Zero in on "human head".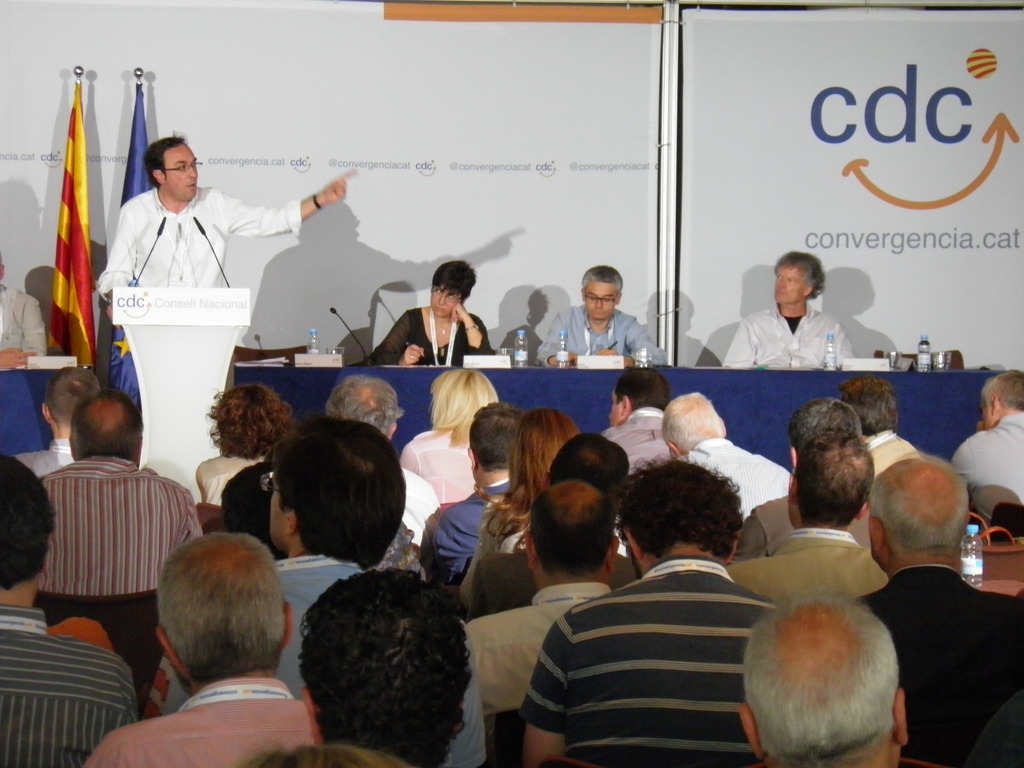
Zeroed in: pyautogui.locateOnScreen(838, 378, 899, 432).
